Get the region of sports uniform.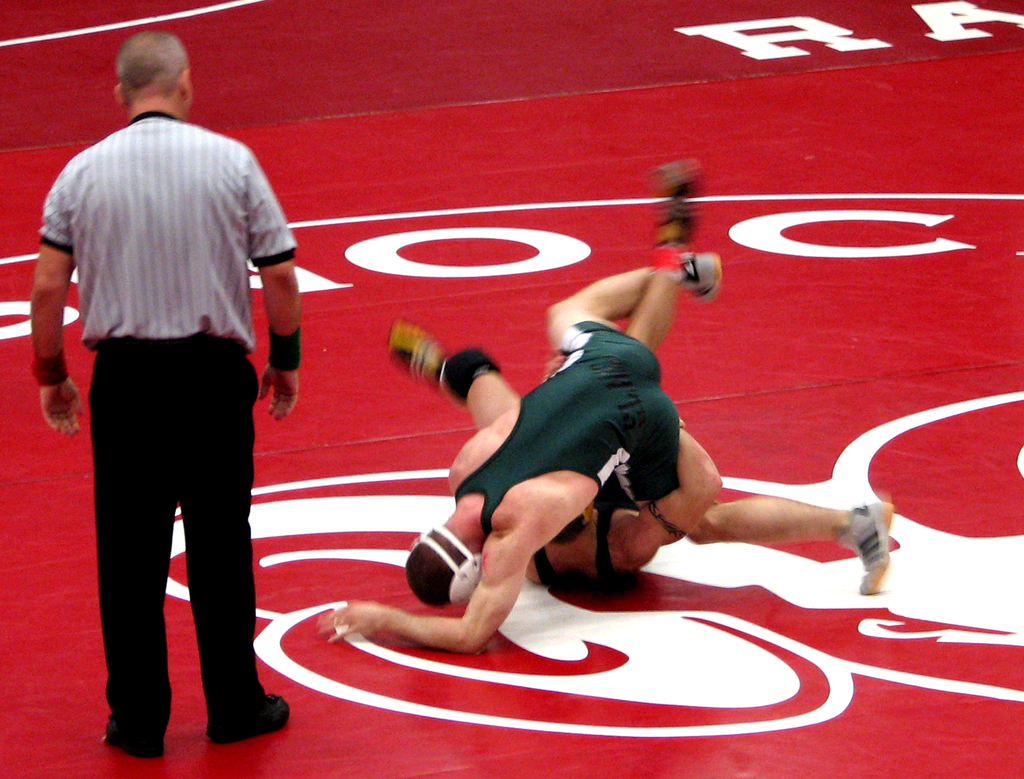
(x1=444, y1=317, x2=701, y2=554).
